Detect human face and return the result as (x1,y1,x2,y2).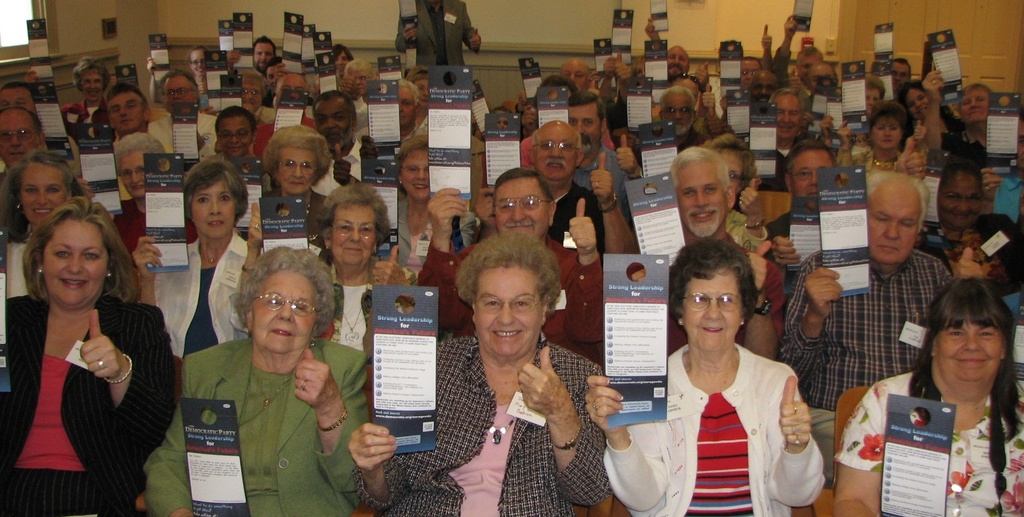
(257,263,327,355).
